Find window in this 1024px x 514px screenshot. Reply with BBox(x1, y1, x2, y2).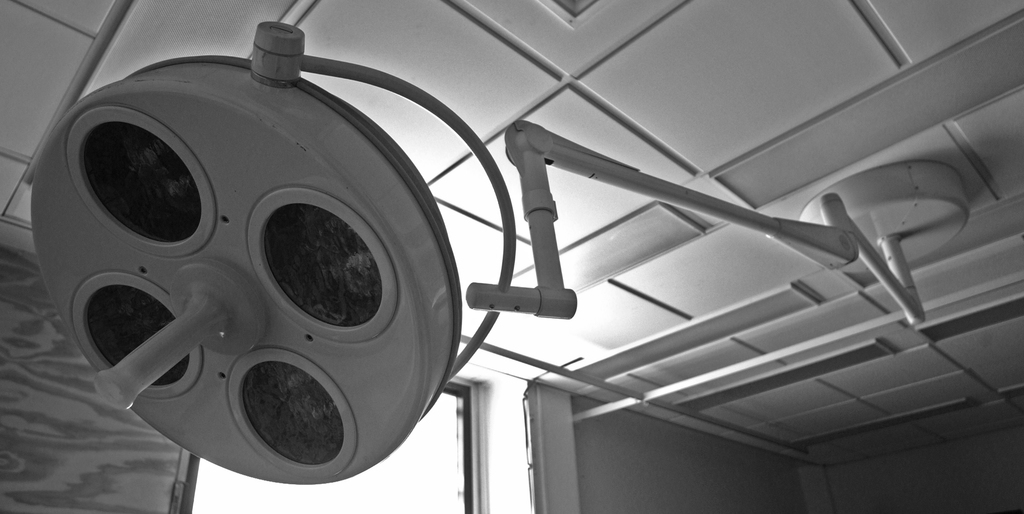
BBox(183, 379, 495, 513).
